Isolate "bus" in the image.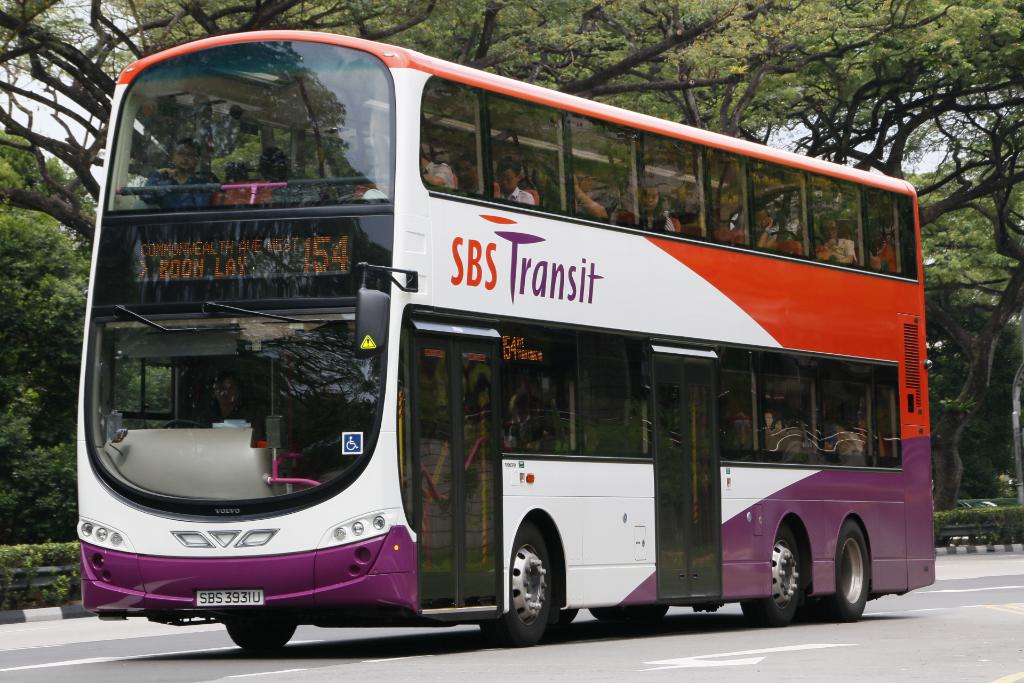
Isolated region: (x1=73, y1=26, x2=935, y2=652).
